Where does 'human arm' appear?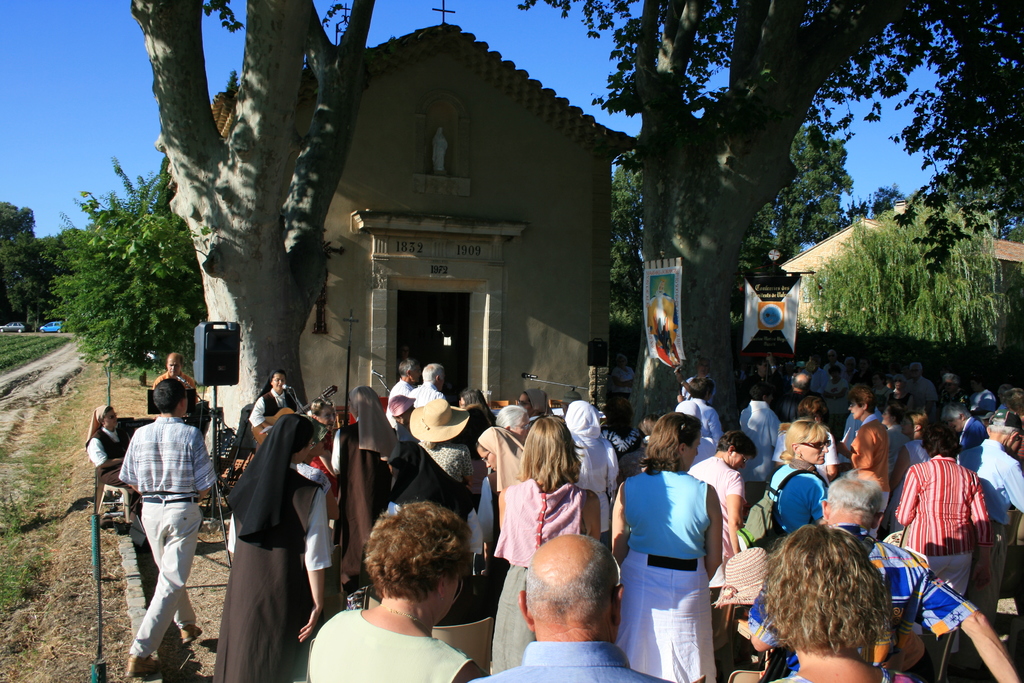
Appears at box(808, 478, 831, 525).
